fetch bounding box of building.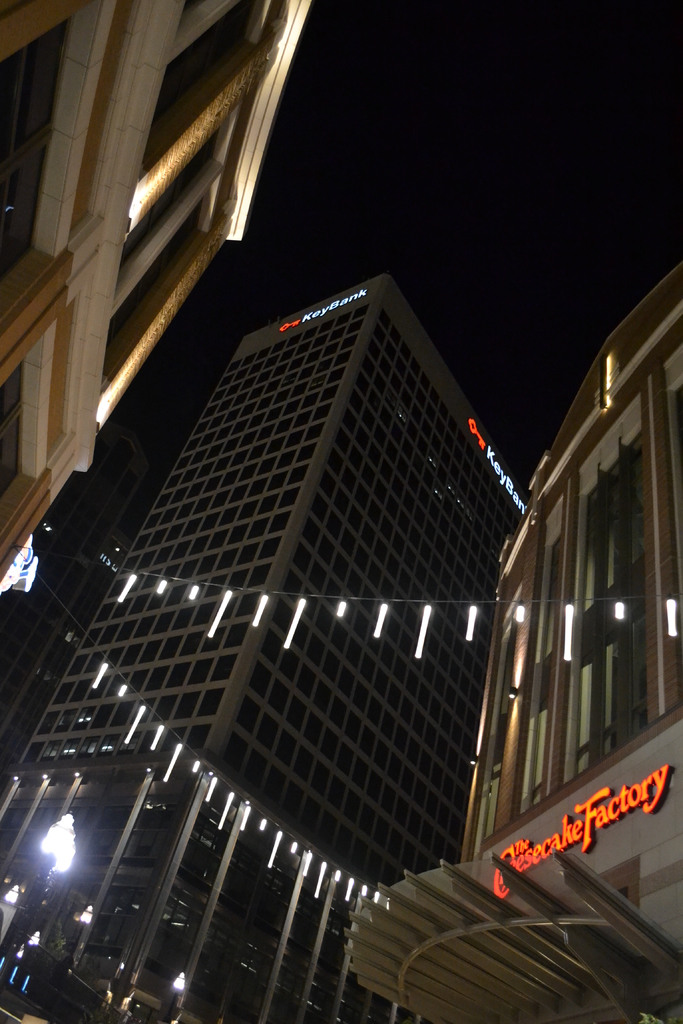
Bbox: Rect(0, 273, 525, 1023).
